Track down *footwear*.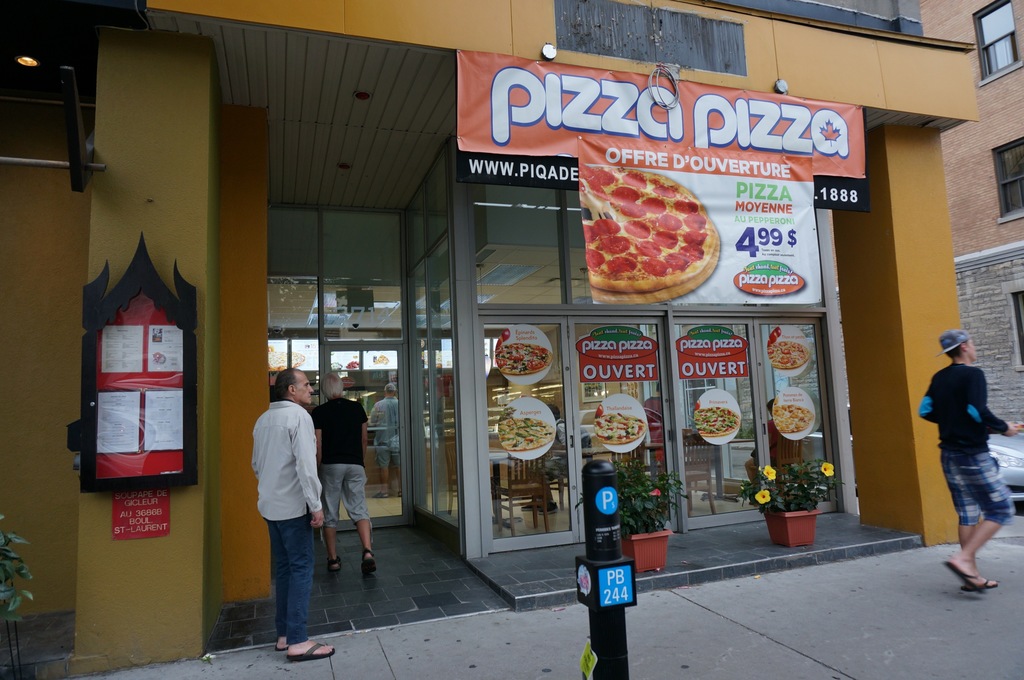
Tracked to <box>361,548,377,574</box>.
